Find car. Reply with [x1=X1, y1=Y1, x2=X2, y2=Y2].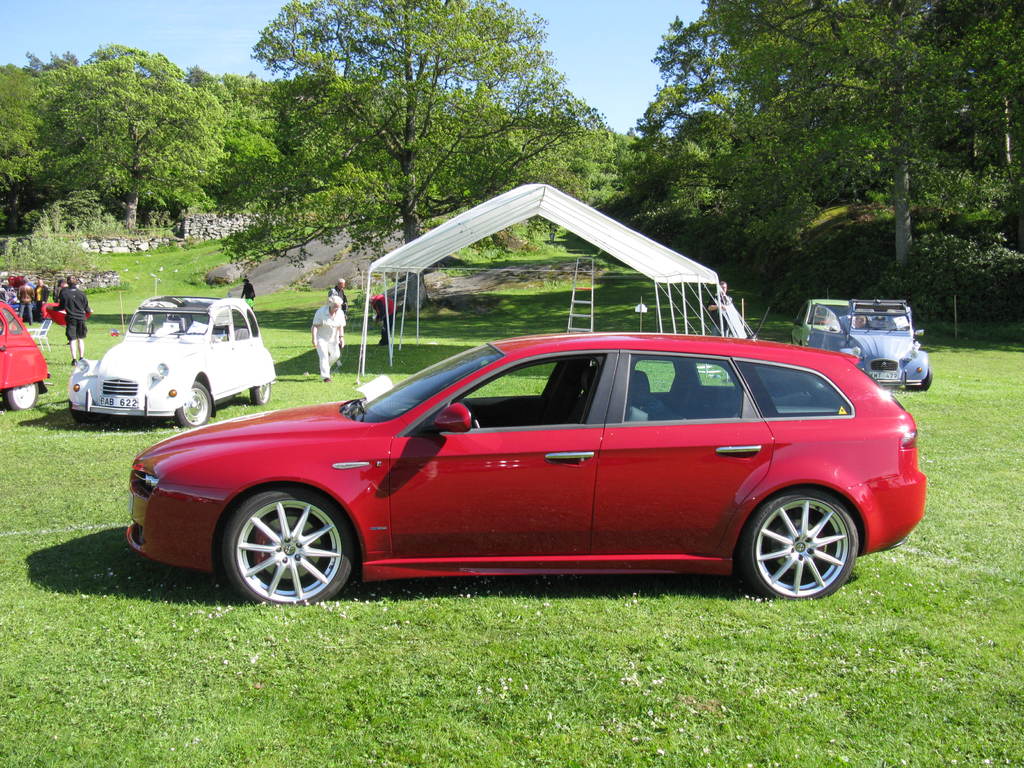
[x1=809, y1=301, x2=931, y2=388].
